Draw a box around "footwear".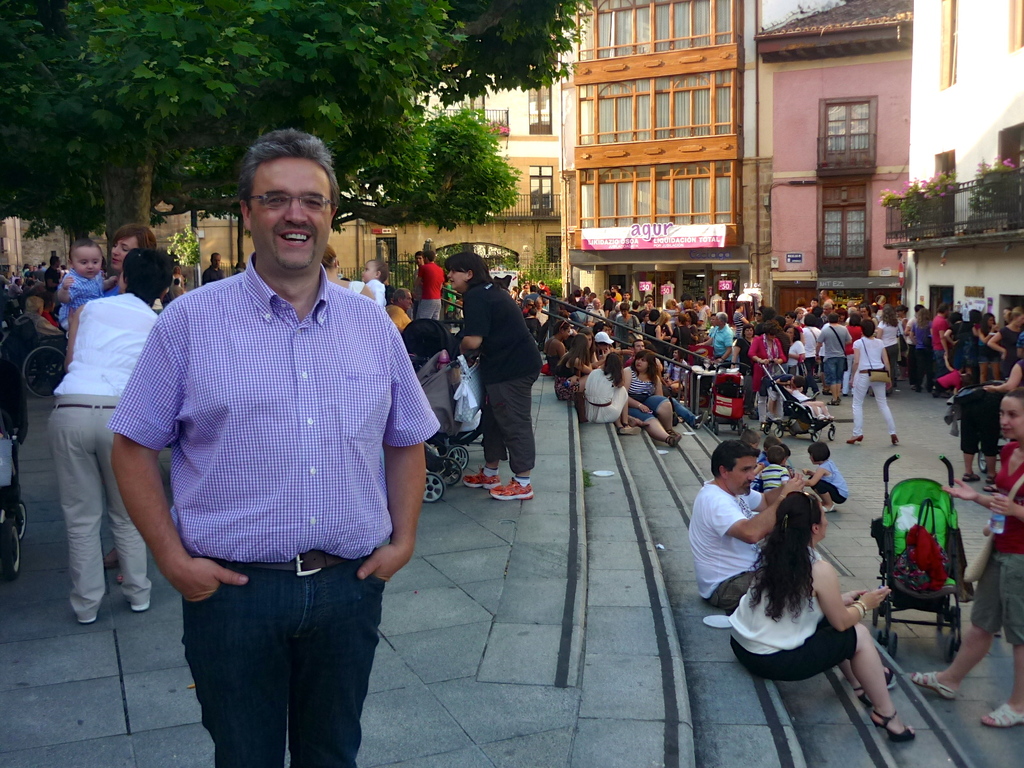
{"left": 80, "top": 609, "right": 95, "bottom": 625}.
